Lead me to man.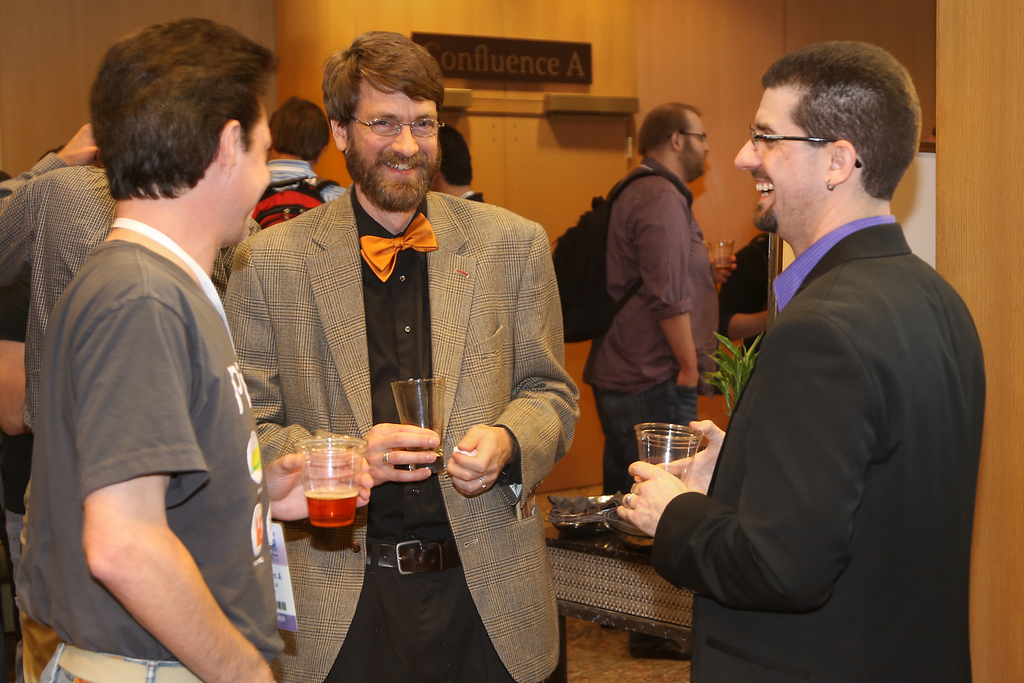
Lead to Rect(611, 37, 988, 682).
